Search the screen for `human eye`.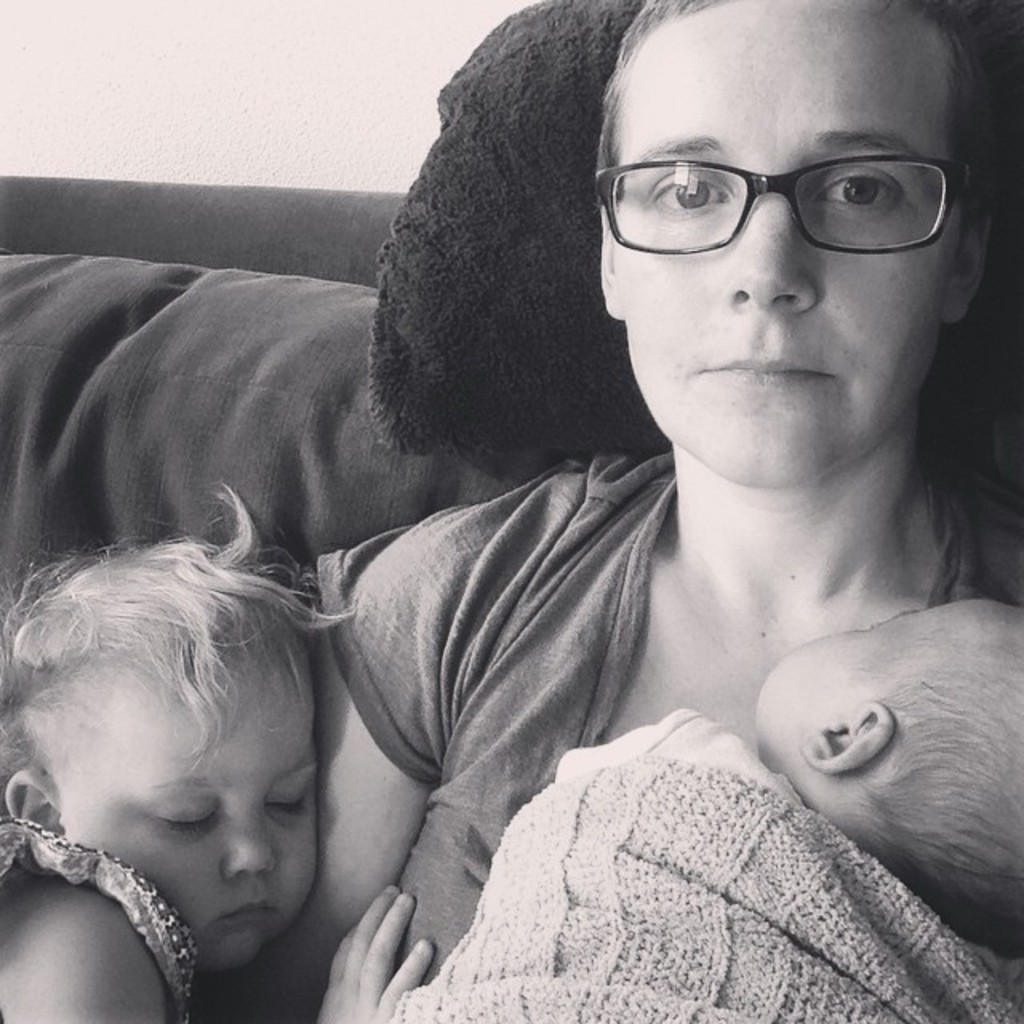
Found at 643/176/738/221.
